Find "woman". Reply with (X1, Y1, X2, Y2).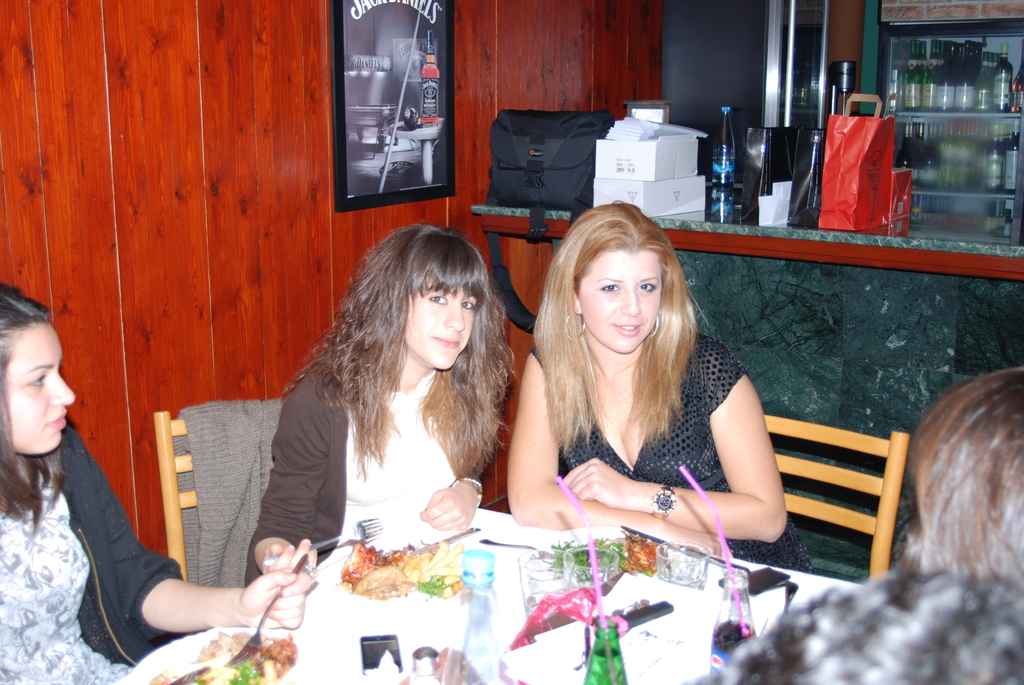
(513, 199, 806, 577).
